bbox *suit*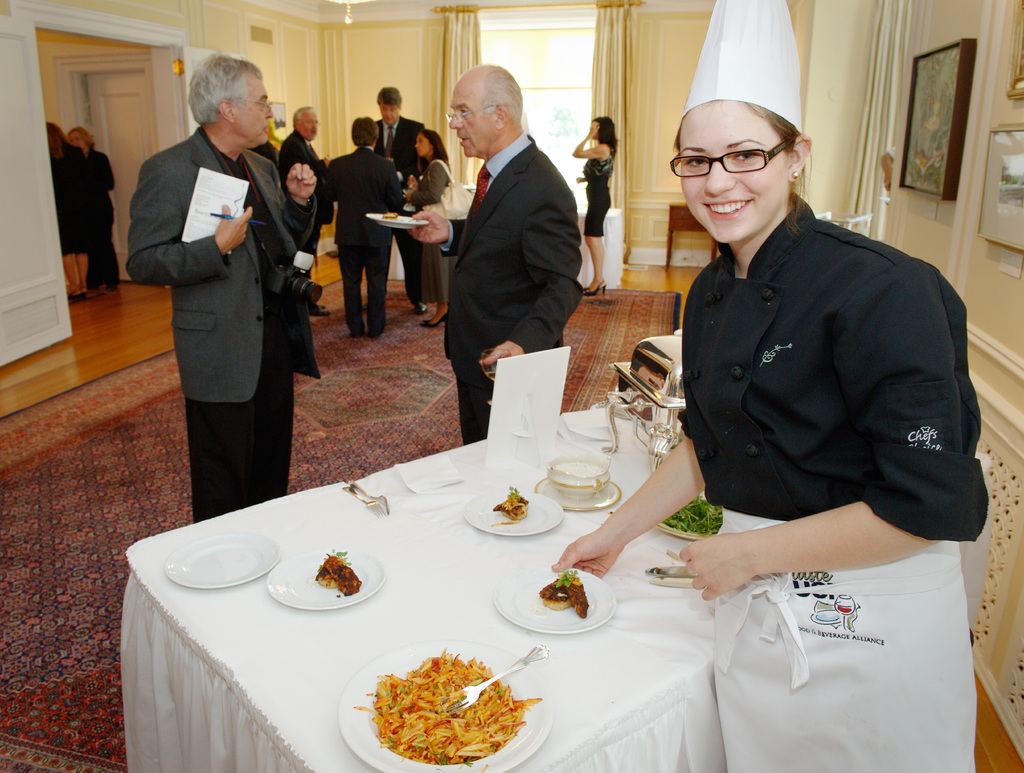
left=374, top=116, right=428, bottom=301
